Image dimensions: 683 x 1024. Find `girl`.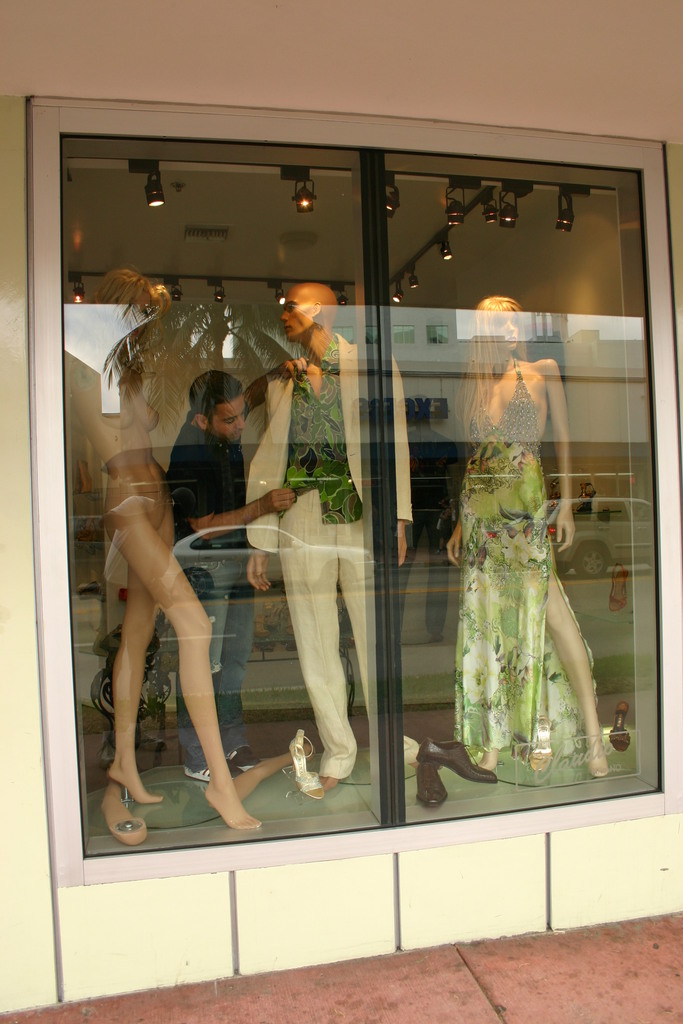
(left=447, top=295, right=607, bottom=781).
